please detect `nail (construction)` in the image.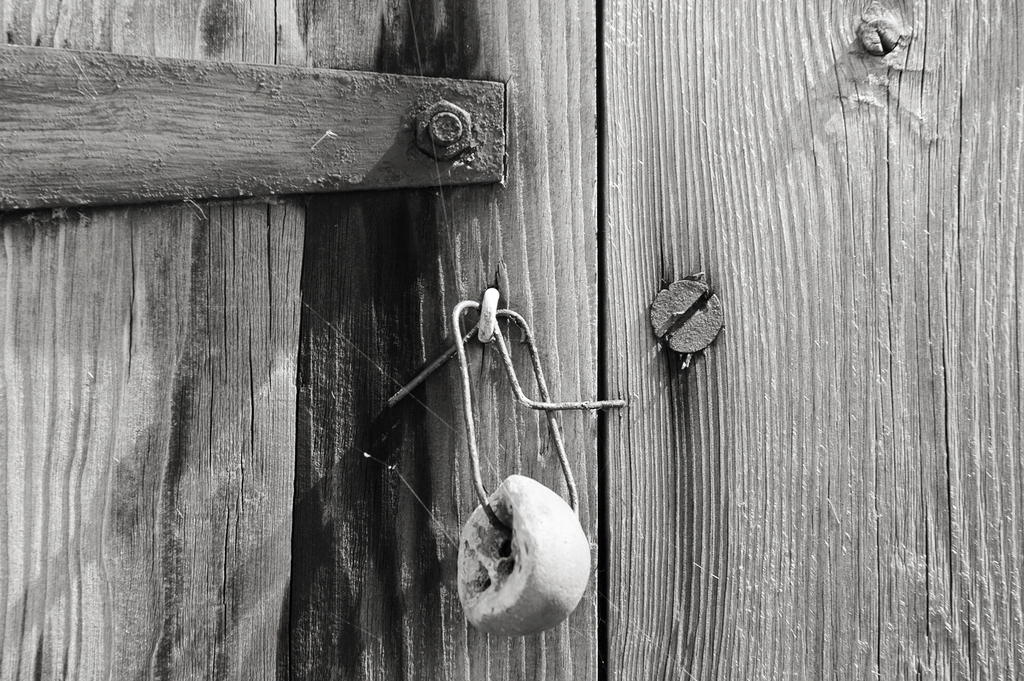
l=861, t=16, r=911, b=54.
